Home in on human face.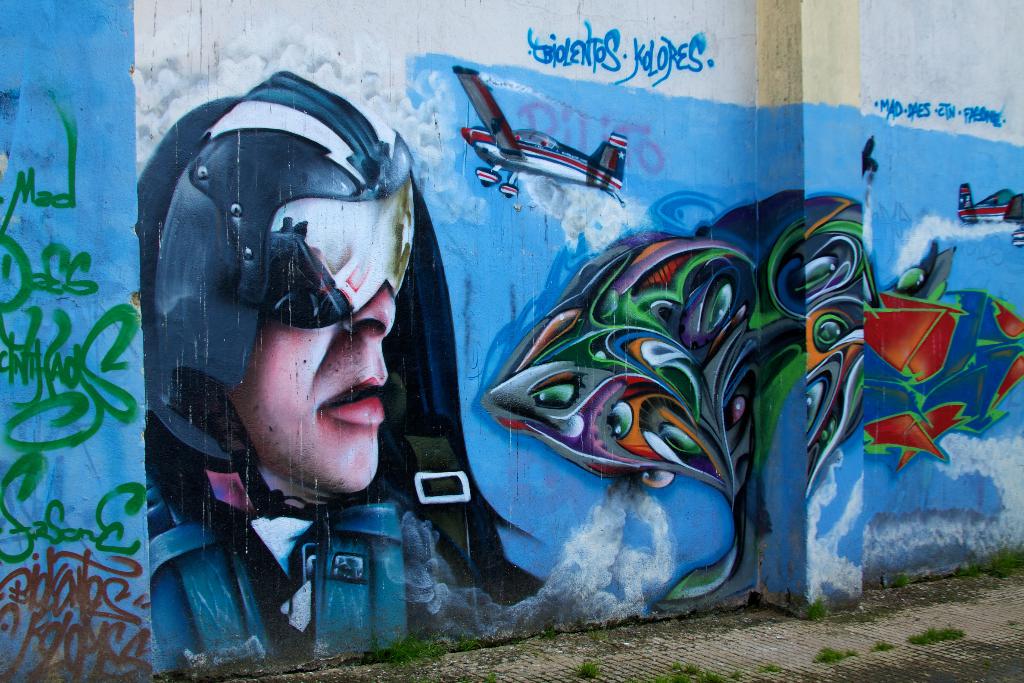
Homed in at x1=220 y1=277 x2=402 y2=491.
